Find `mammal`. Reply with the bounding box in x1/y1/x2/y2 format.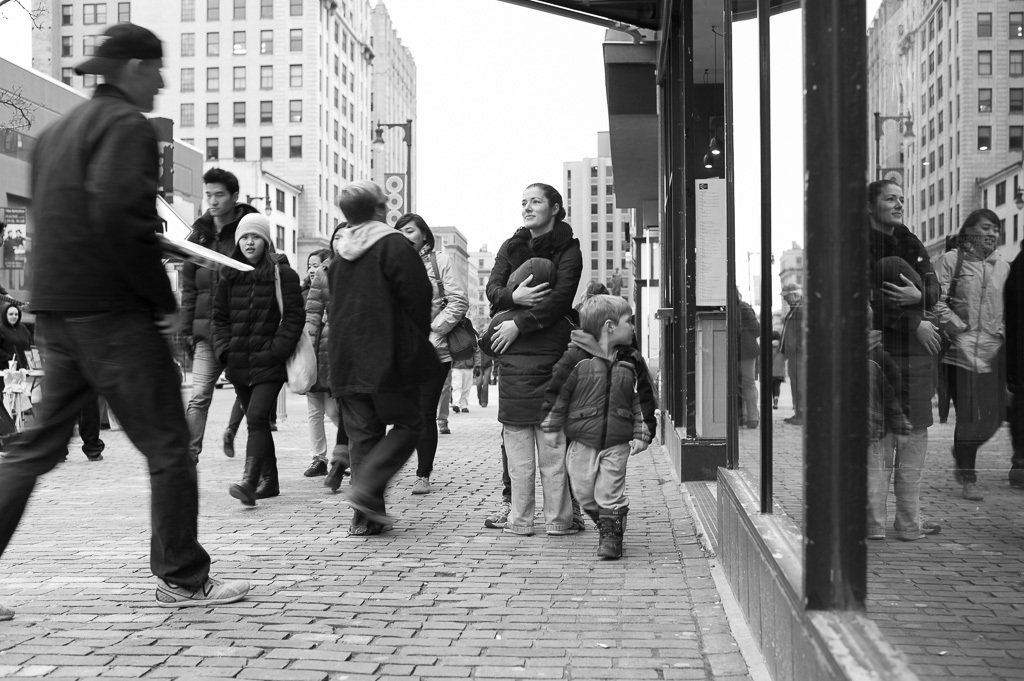
300/221/352/495.
